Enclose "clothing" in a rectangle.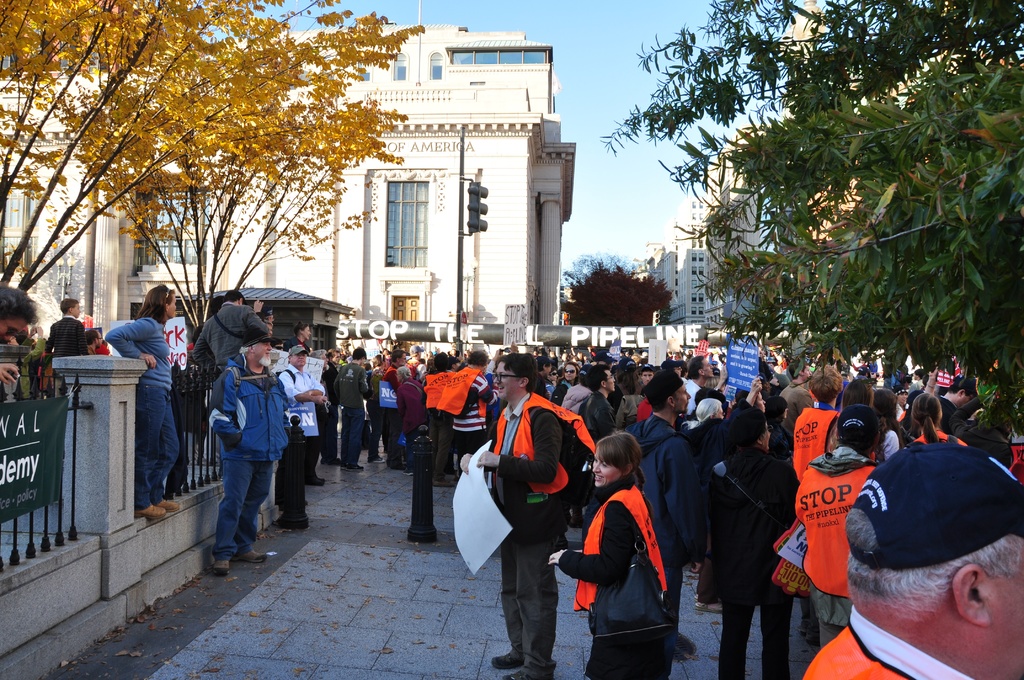
(left=796, top=441, right=880, bottom=639).
